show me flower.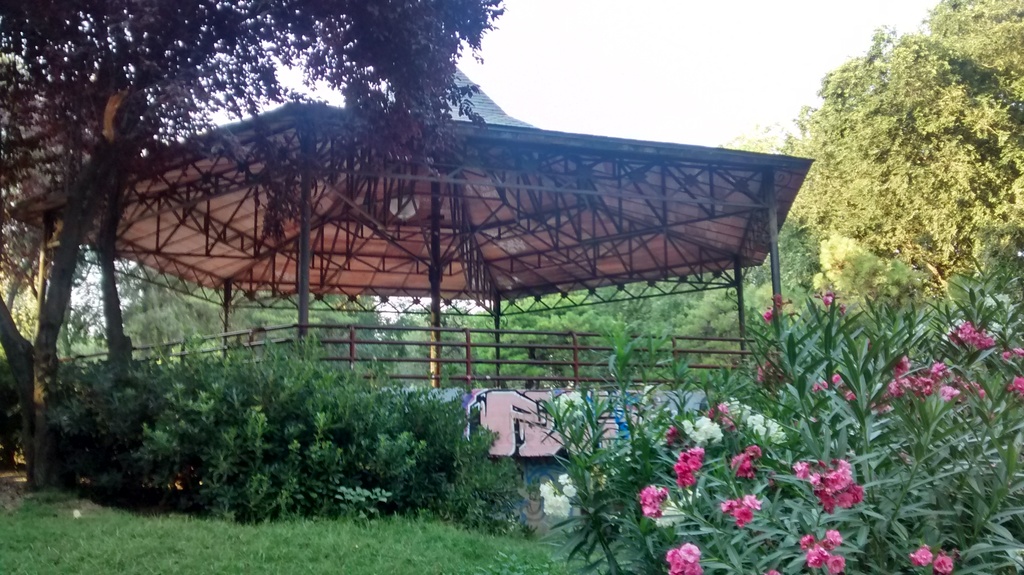
flower is here: (890, 380, 902, 397).
